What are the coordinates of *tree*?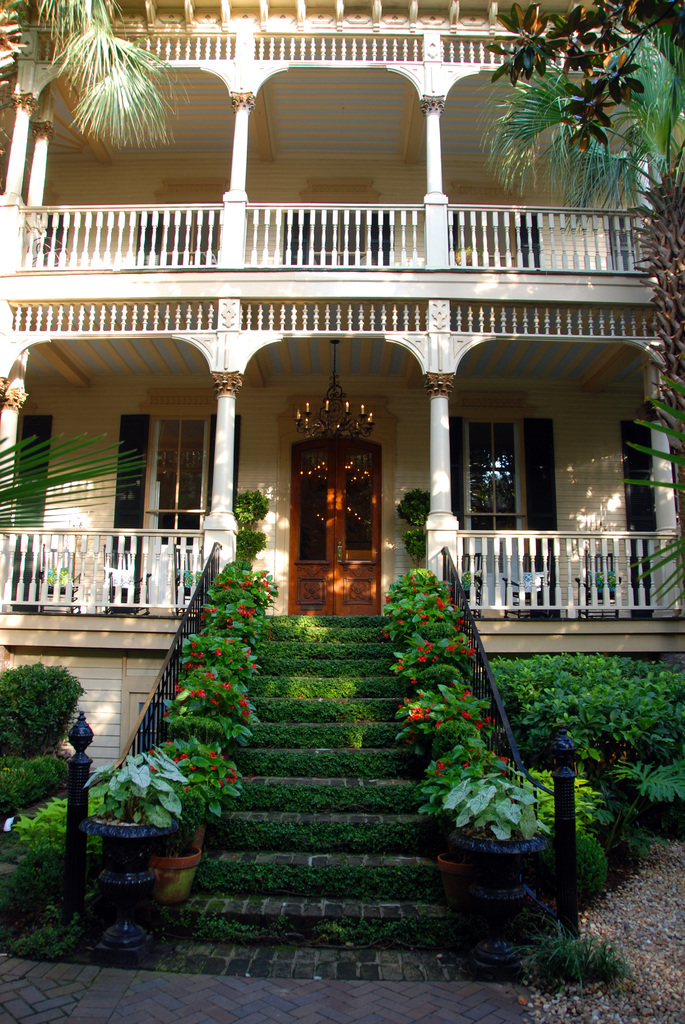
bbox(0, 0, 194, 148).
